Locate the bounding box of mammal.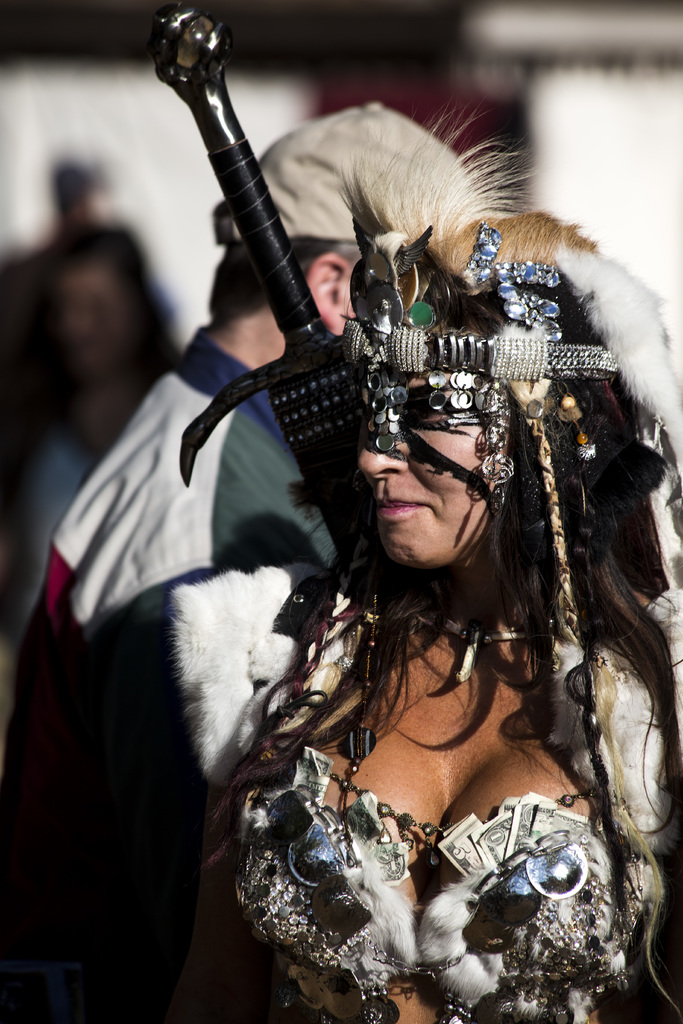
Bounding box: [0,99,514,1023].
